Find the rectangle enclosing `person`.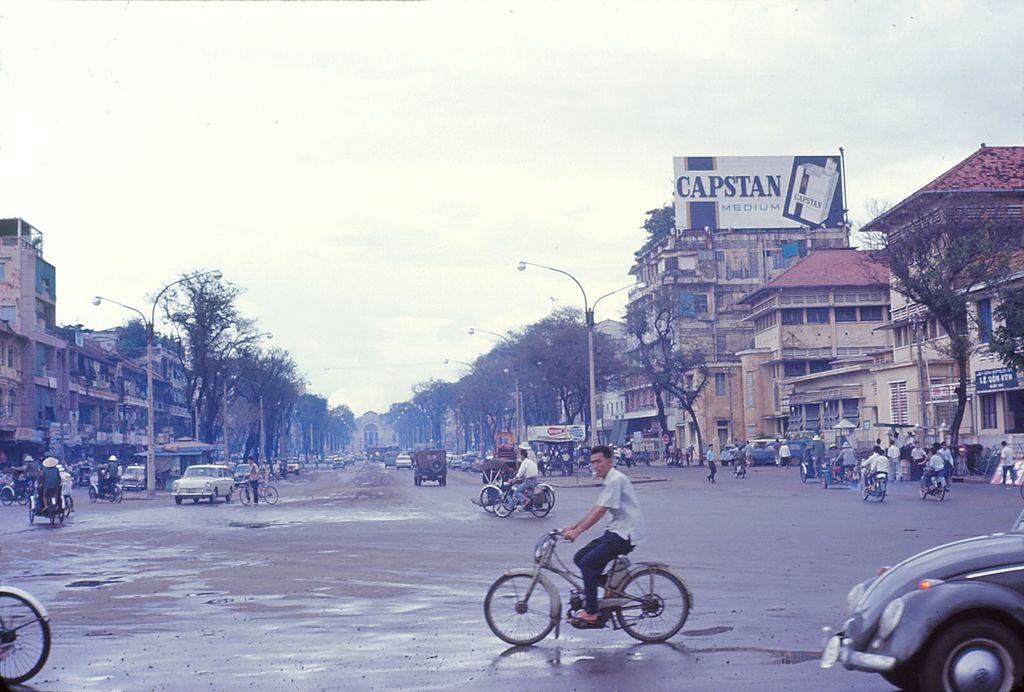
locate(36, 453, 63, 515).
